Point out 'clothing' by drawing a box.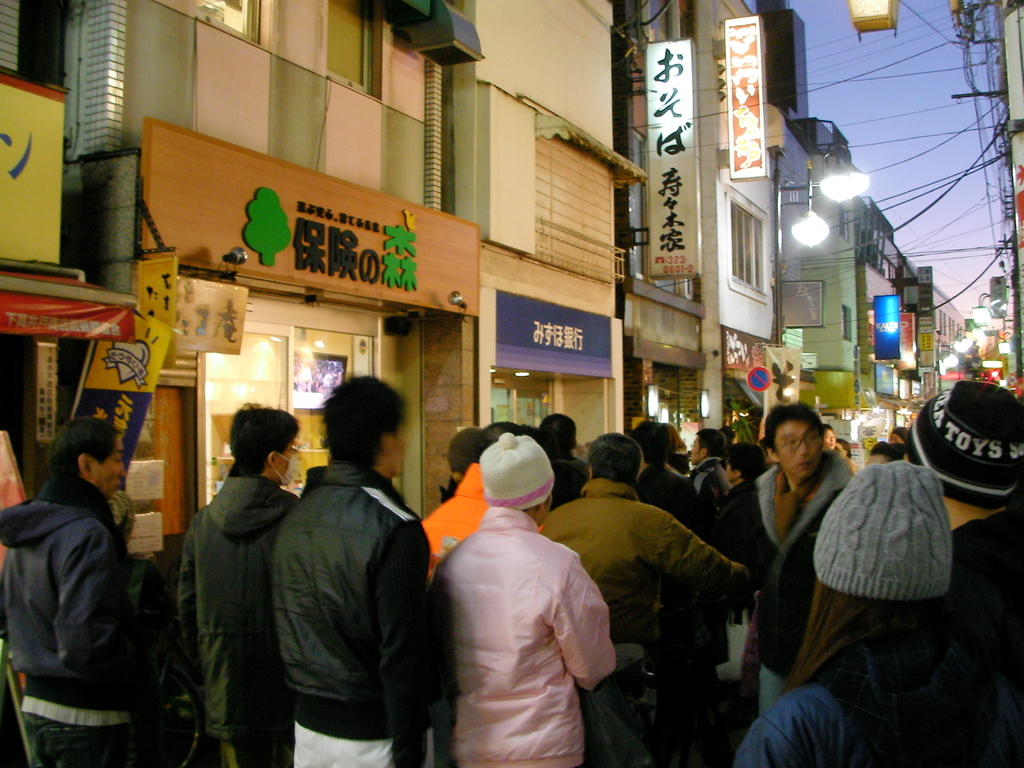
746:655:1023:767.
